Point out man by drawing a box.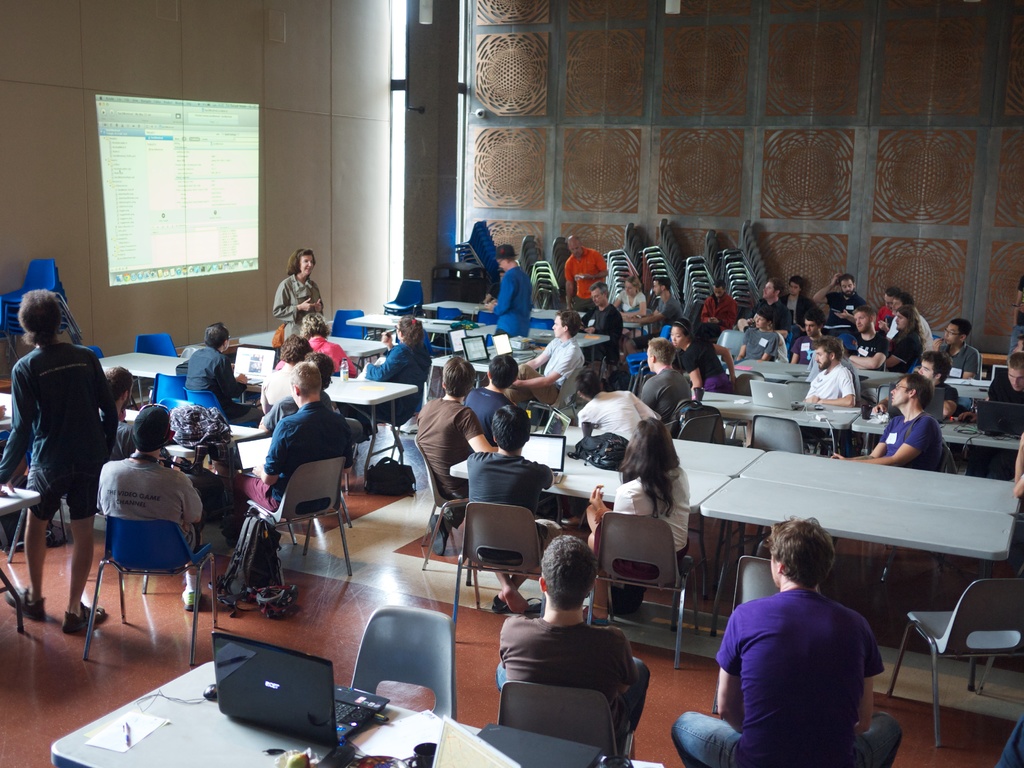
box(785, 307, 824, 364).
